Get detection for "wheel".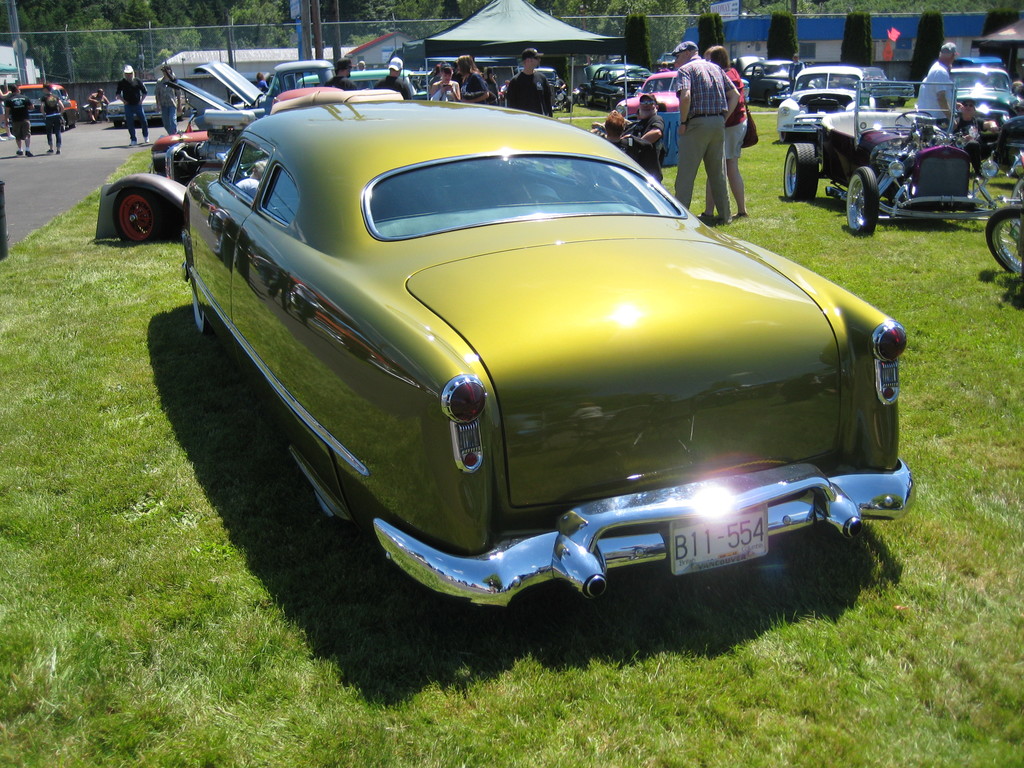
Detection: 62,121,68,135.
